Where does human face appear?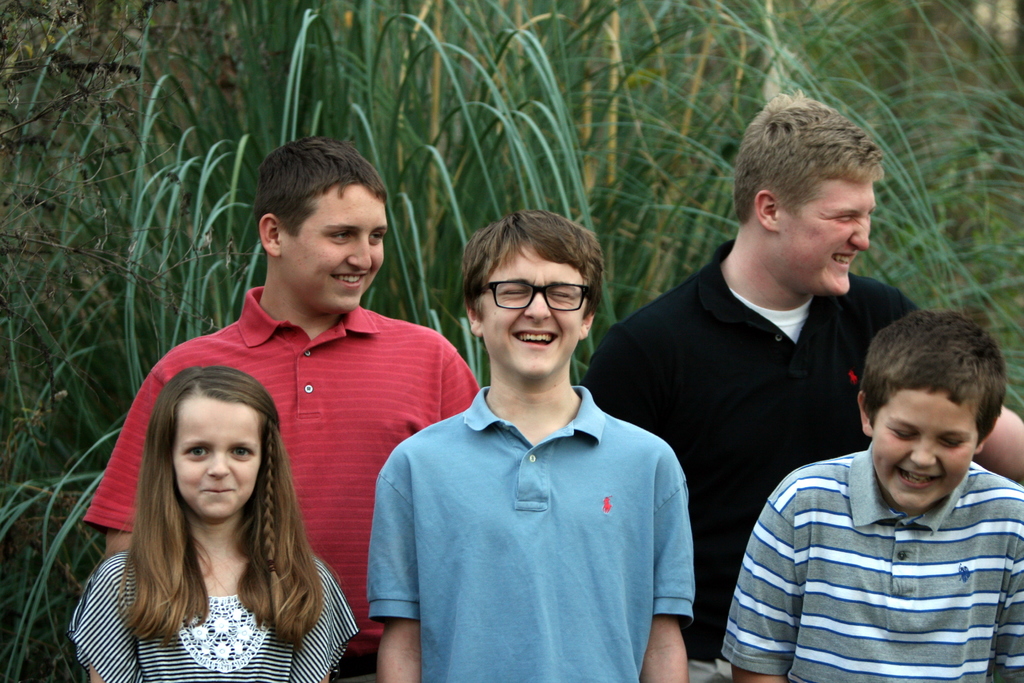
Appears at (left=175, top=399, right=266, bottom=514).
